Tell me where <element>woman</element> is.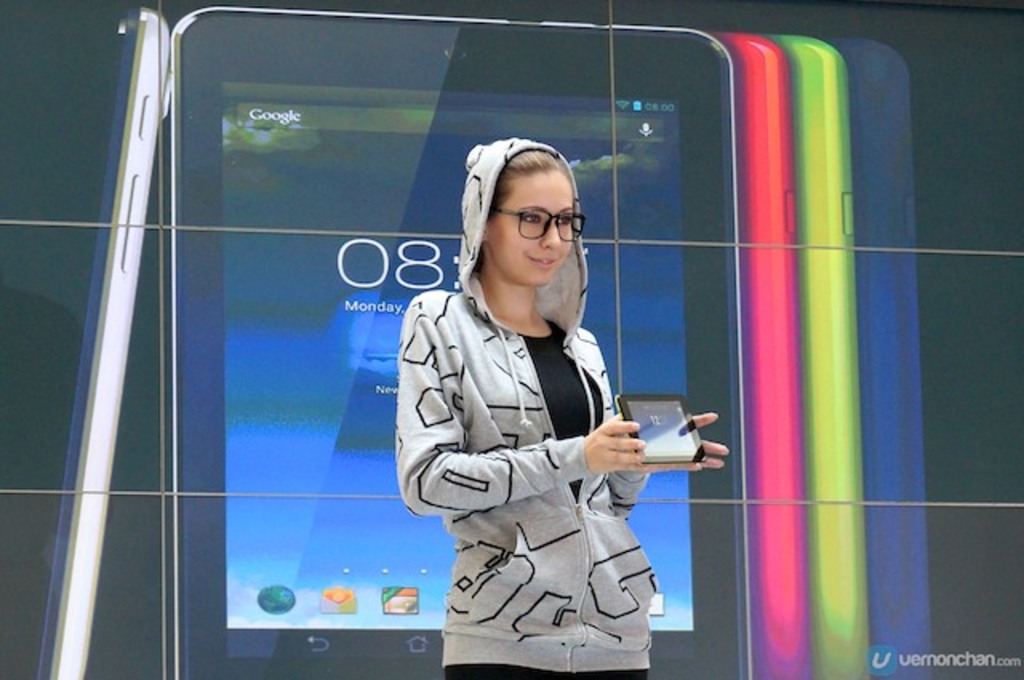
<element>woman</element> is at x1=381, y1=130, x2=664, y2=662.
